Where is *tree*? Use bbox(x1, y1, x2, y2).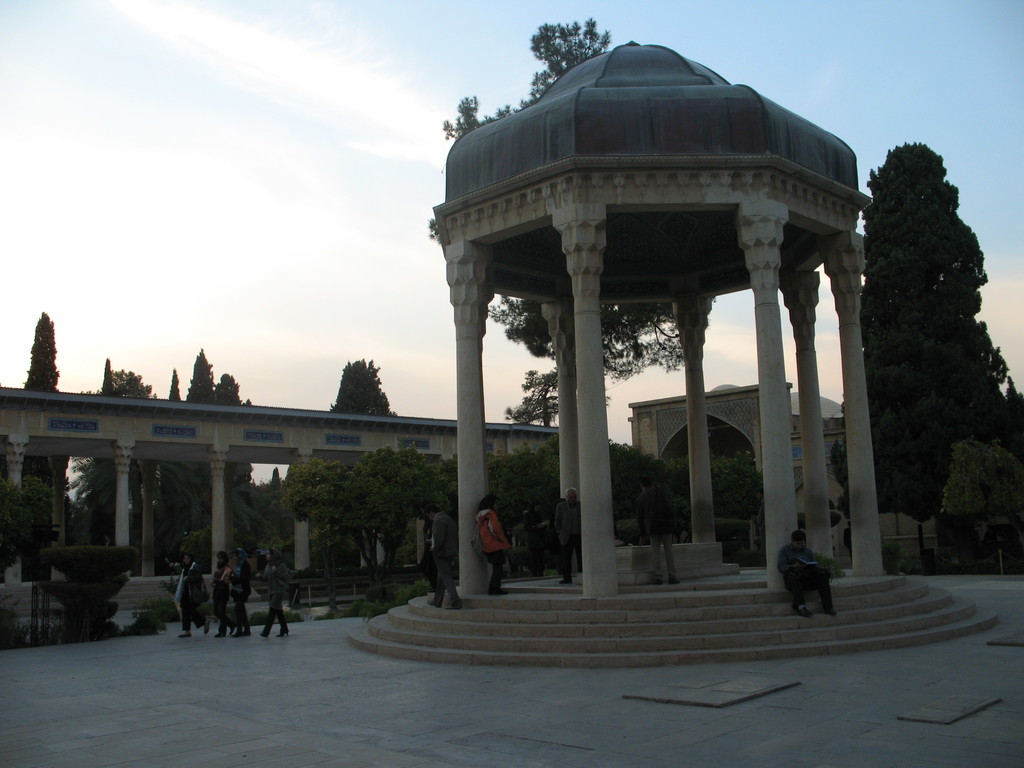
bbox(825, 132, 1023, 536).
